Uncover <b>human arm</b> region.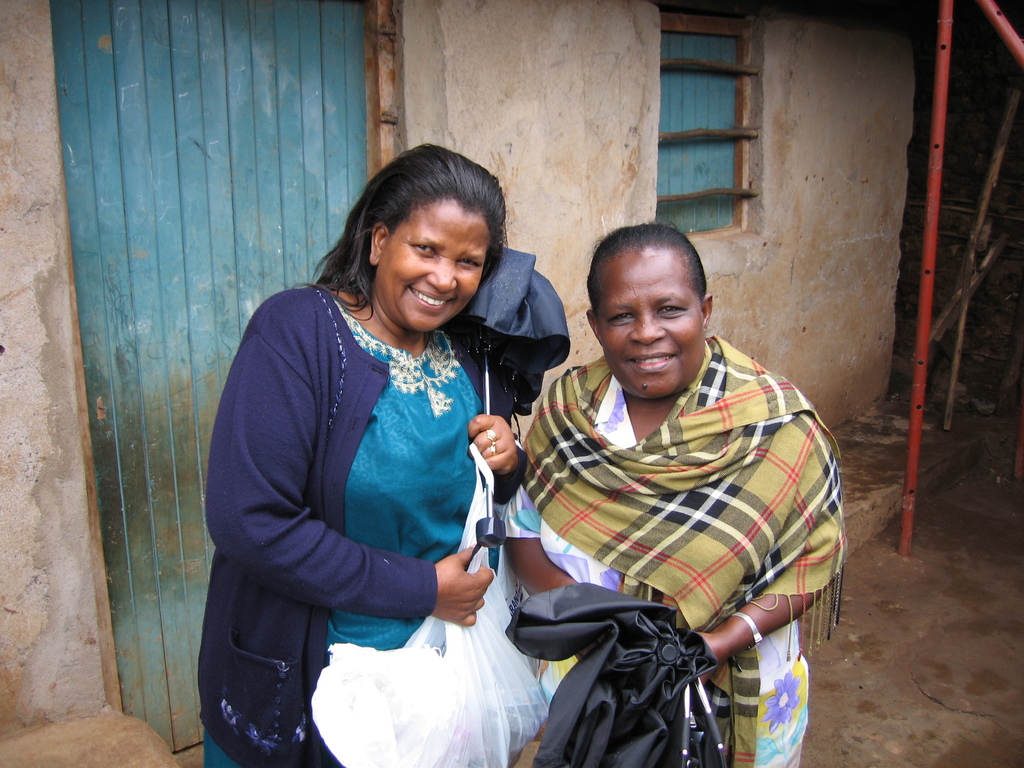
Uncovered: crop(447, 300, 529, 511).
